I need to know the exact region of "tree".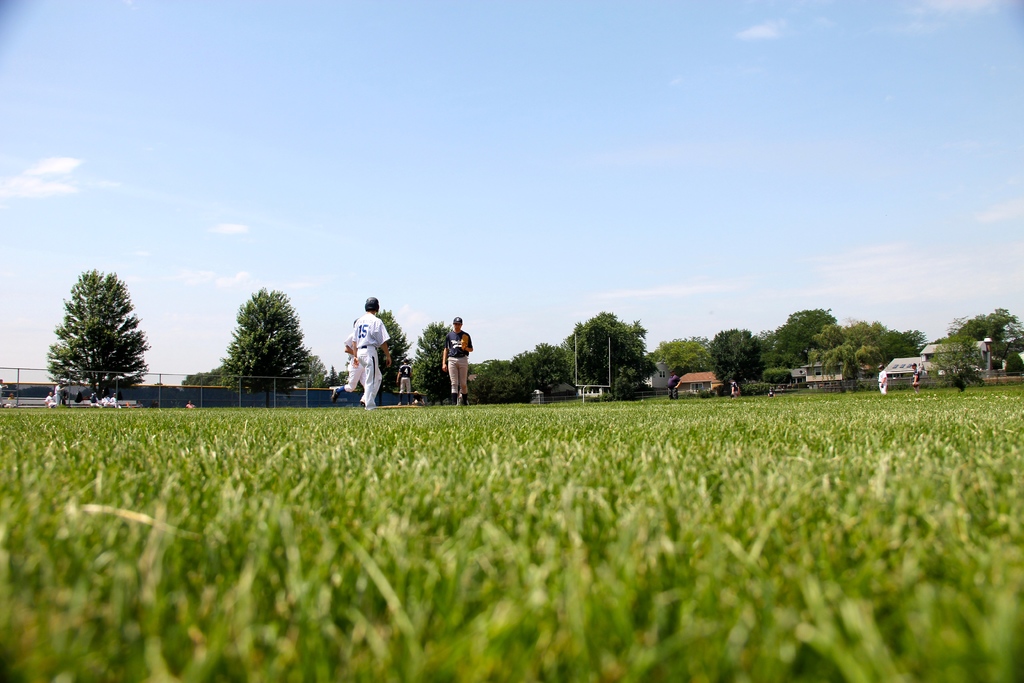
Region: 764, 301, 847, 386.
